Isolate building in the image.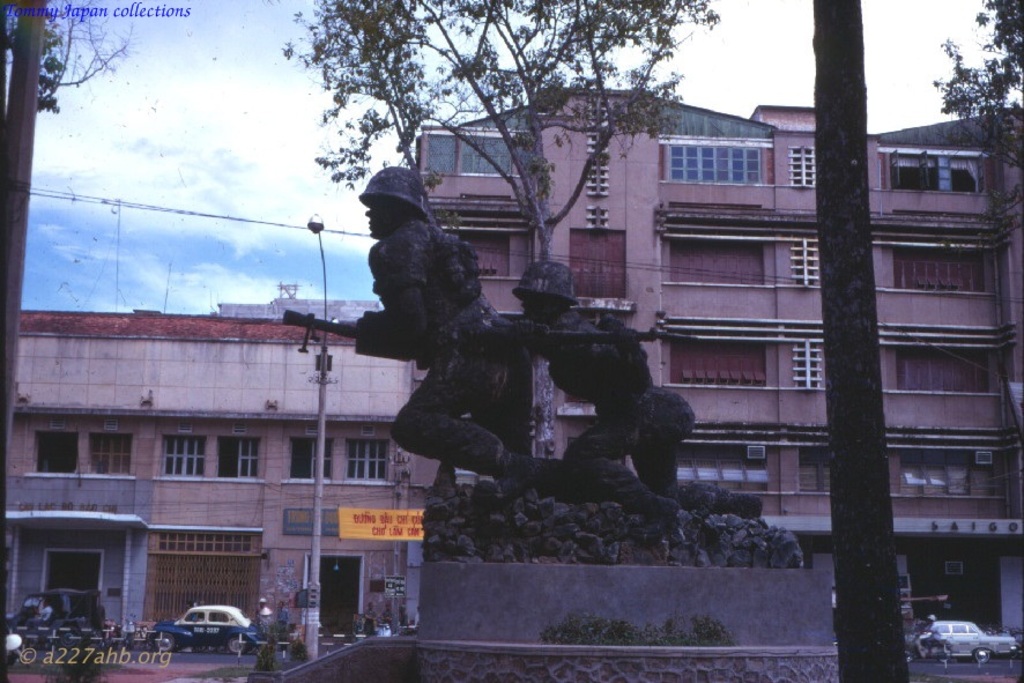
Isolated region: (408,84,1023,682).
